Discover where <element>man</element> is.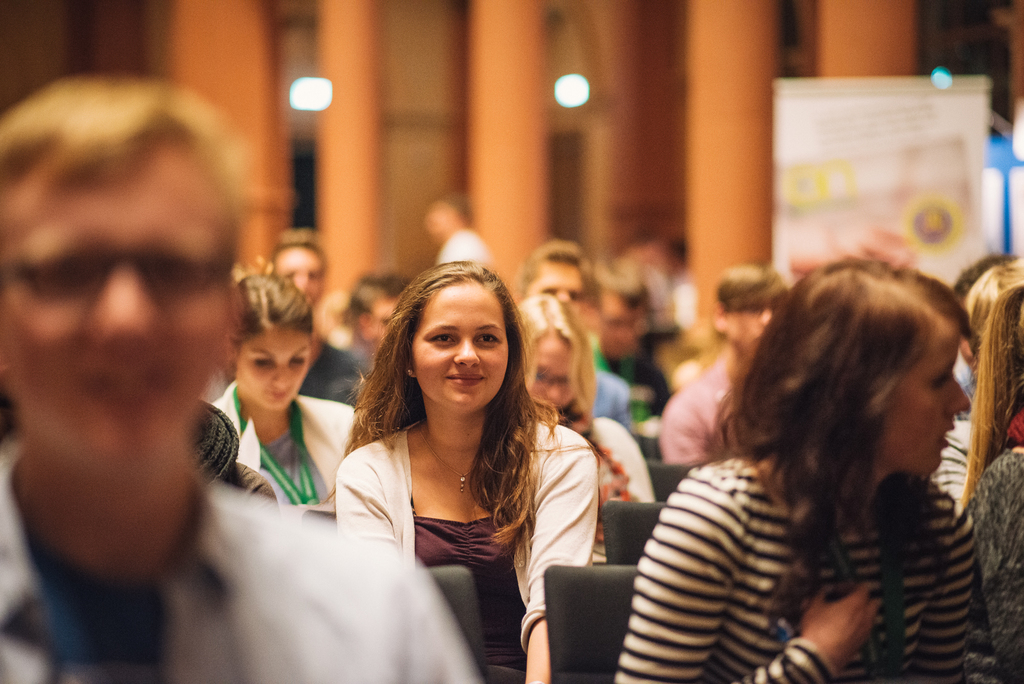
Discovered at [585,259,671,416].
